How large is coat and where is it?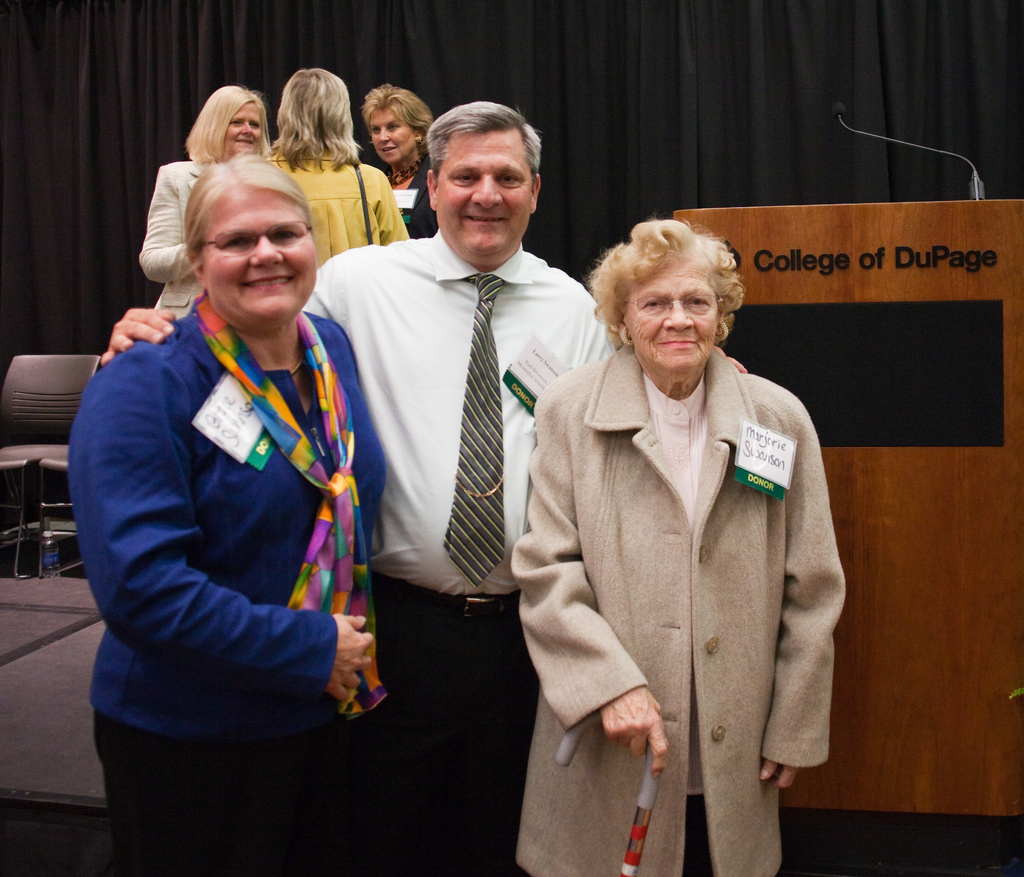
Bounding box: detection(137, 155, 209, 328).
